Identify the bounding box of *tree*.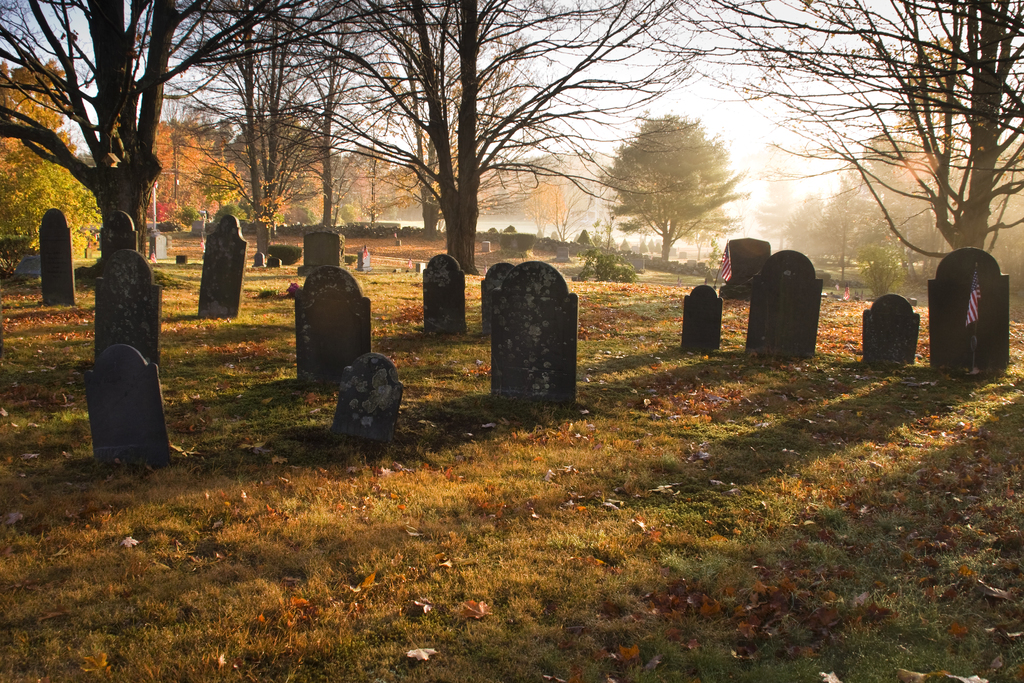
x1=608 y1=96 x2=746 y2=256.
